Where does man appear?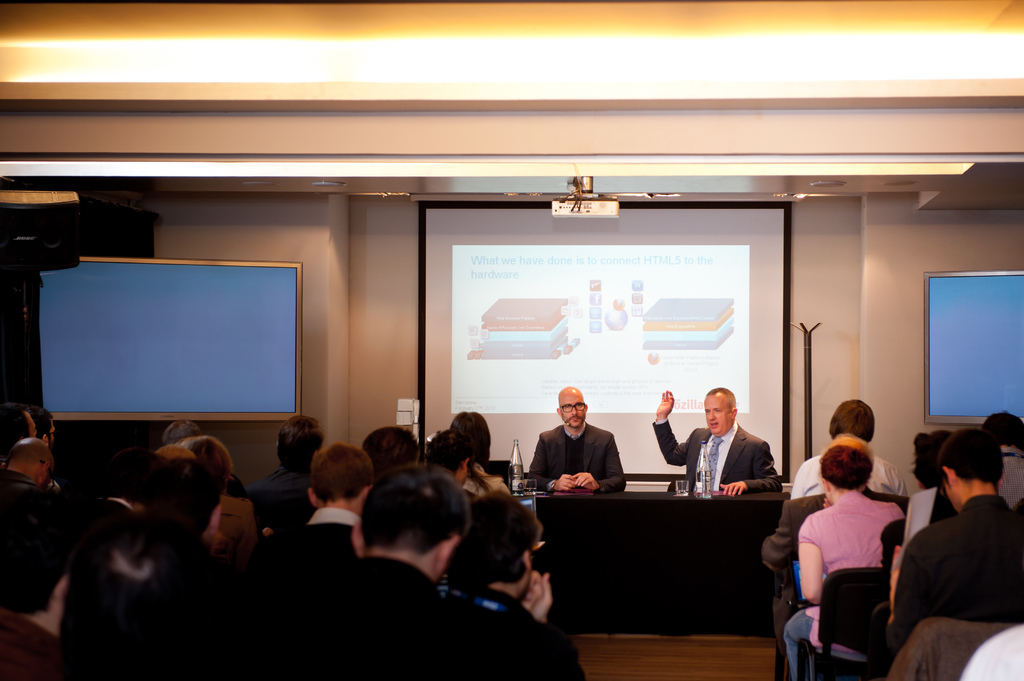
Appears at [x1=365, y1=424, x2=419, y2=479].
